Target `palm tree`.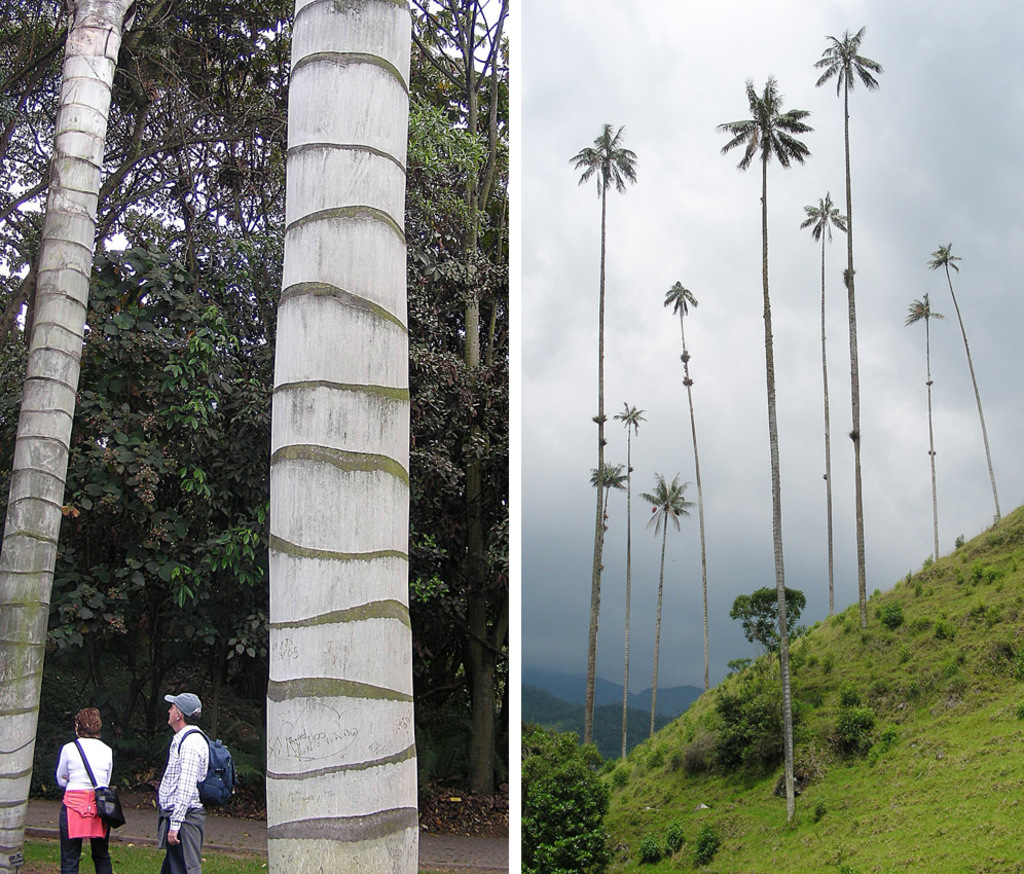
Target region: box=[905, 288, 947, 554].
